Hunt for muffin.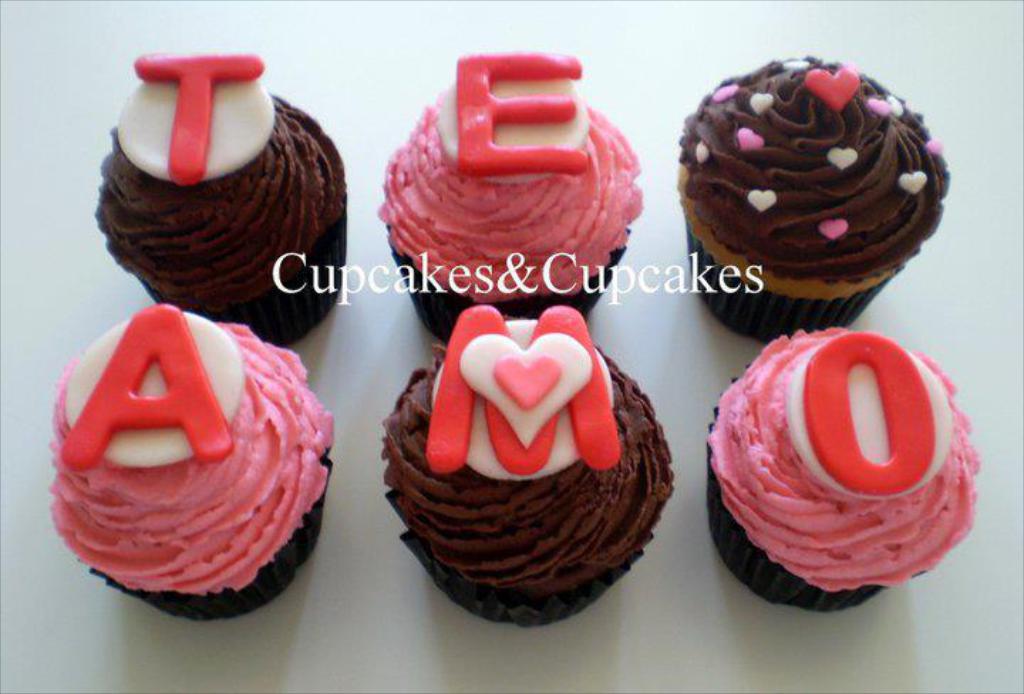
Hunted down at x1=47 y1=299 x2=341 y2=620.
